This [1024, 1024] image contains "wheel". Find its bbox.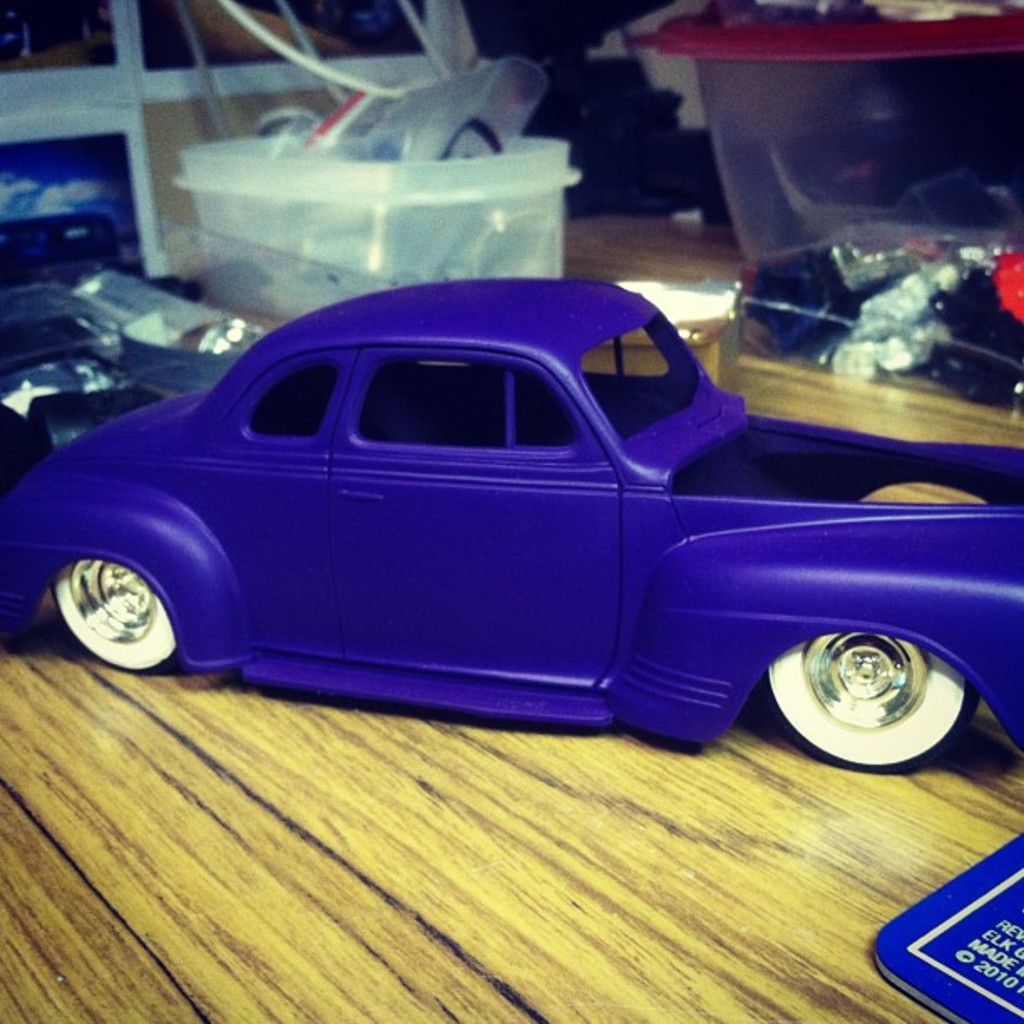
[760,629,974,775].
